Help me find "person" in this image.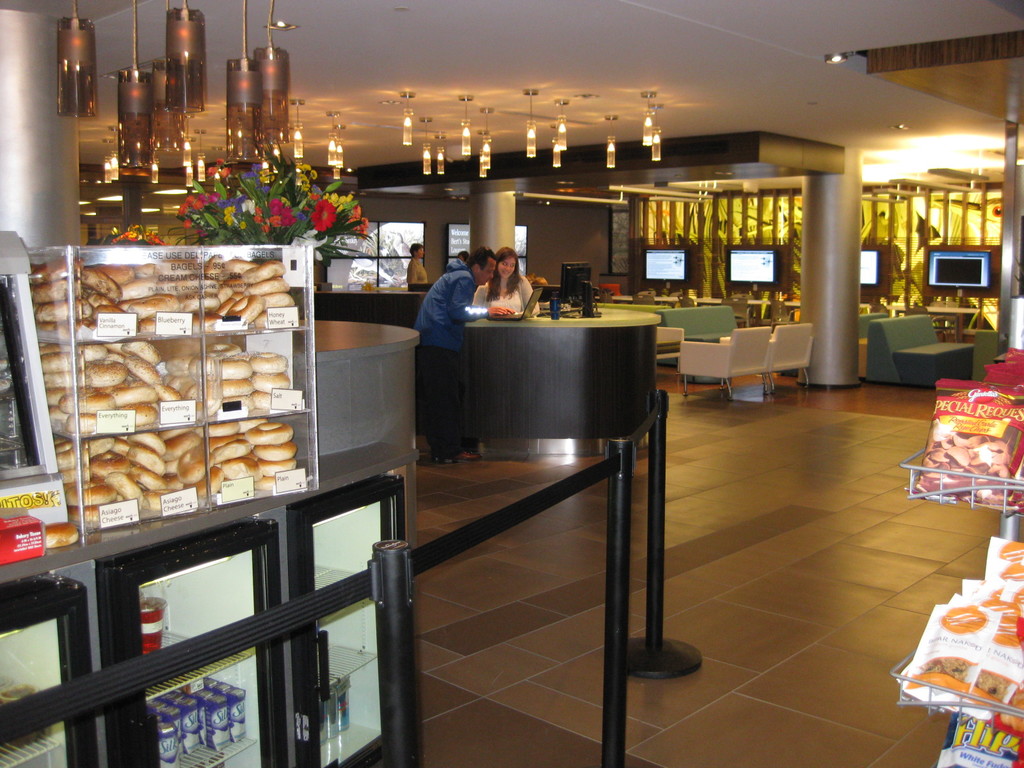
Found it: (404,241,428,287).
